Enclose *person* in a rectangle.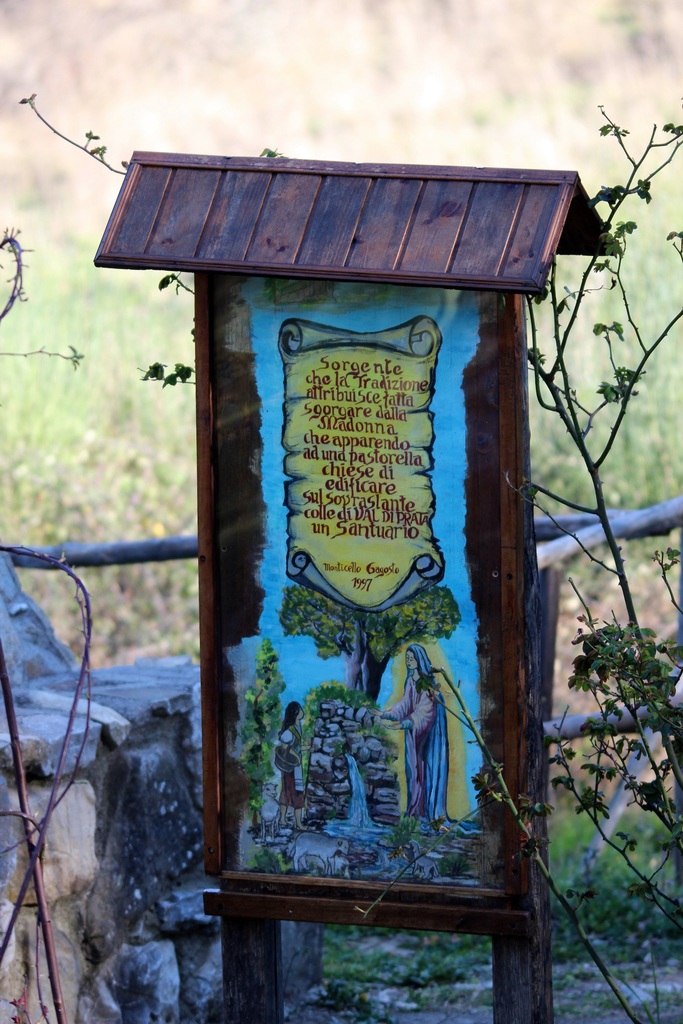
(x1=381, y1=644, x2=450, y2=831).
